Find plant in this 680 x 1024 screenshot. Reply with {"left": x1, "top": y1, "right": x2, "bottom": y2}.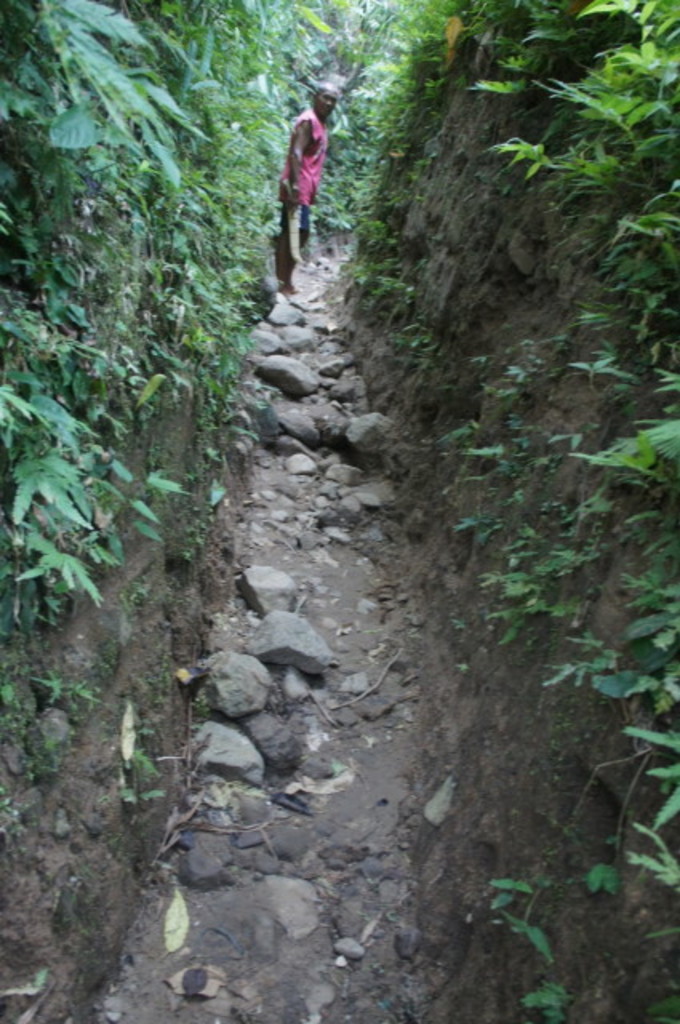
{"left": 579, "top": 861, "right": 621, "bottom": 894}.
